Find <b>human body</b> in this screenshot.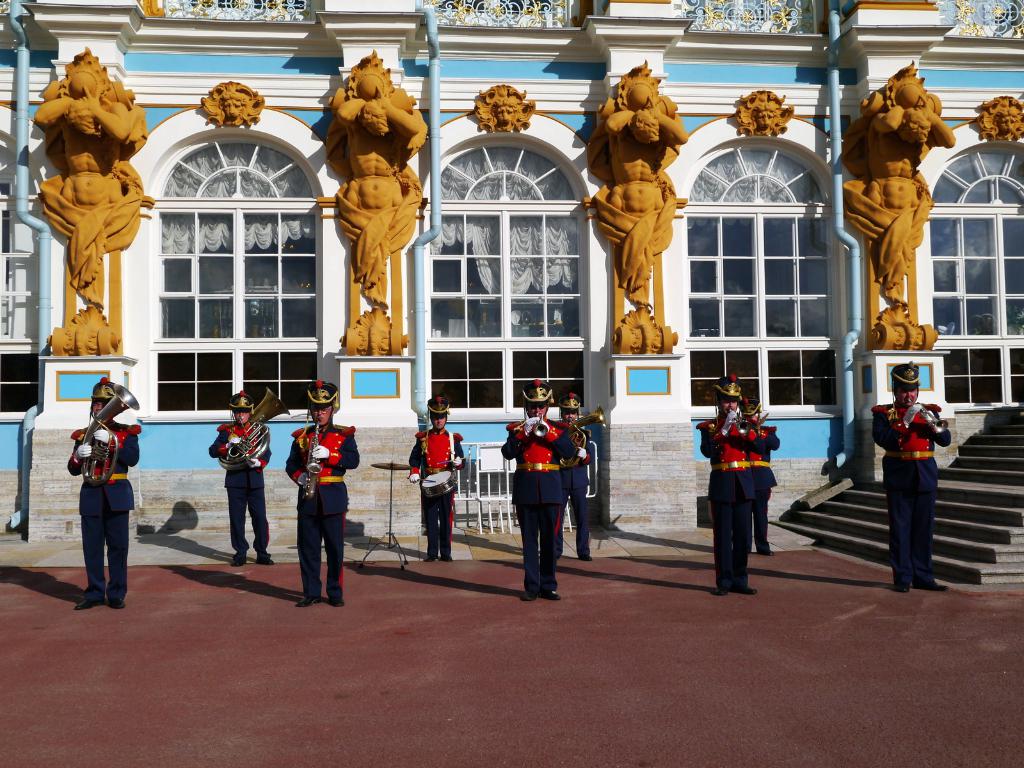
The bounding box for <b>human body</b> is 206/390/278/563.
